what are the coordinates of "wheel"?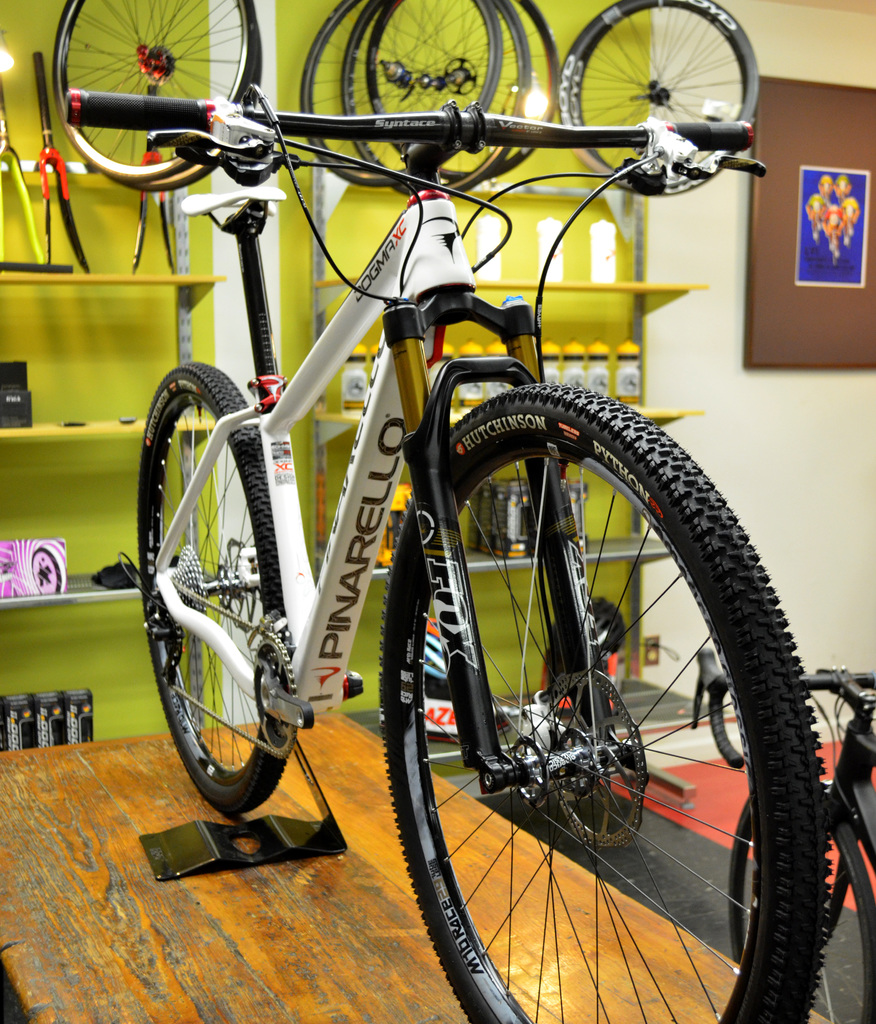
box(299, 0, 493, 186).
